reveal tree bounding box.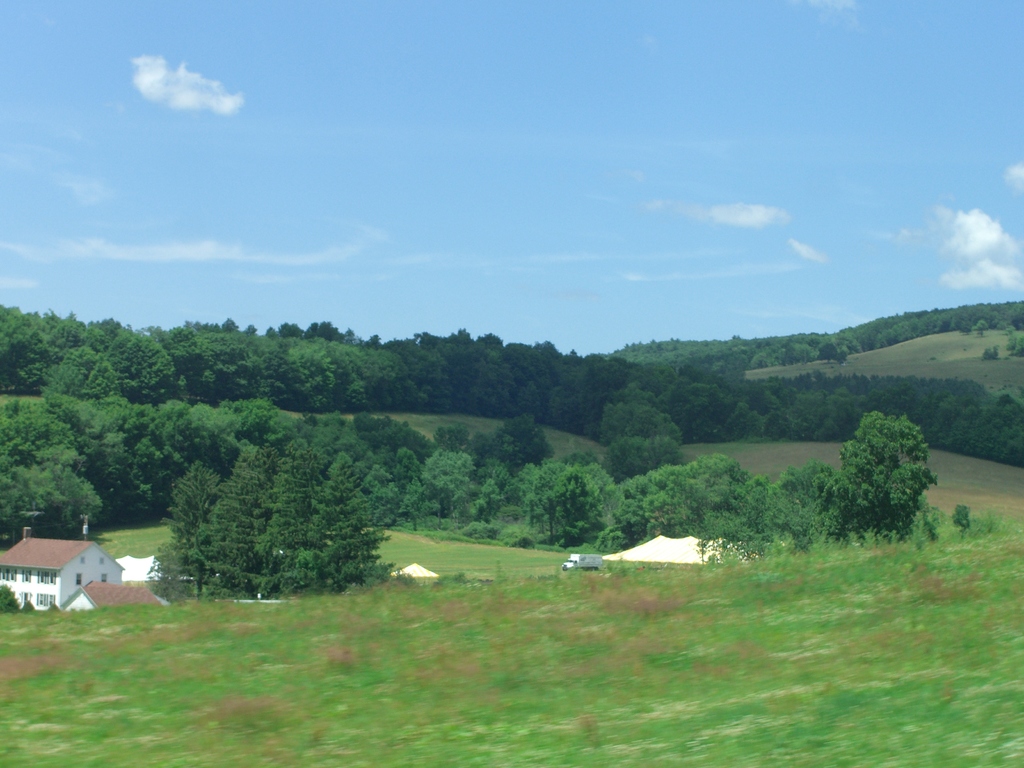
Revealed: x1=211, y1=437, x2=404, y2=605.
